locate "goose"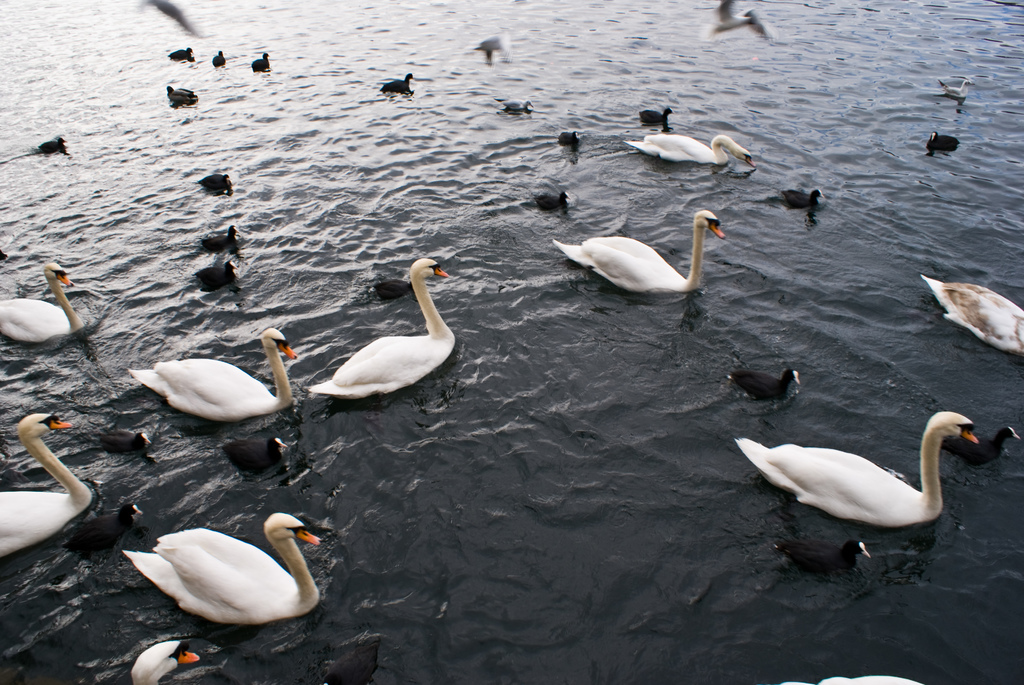
(637,106,673,132)
